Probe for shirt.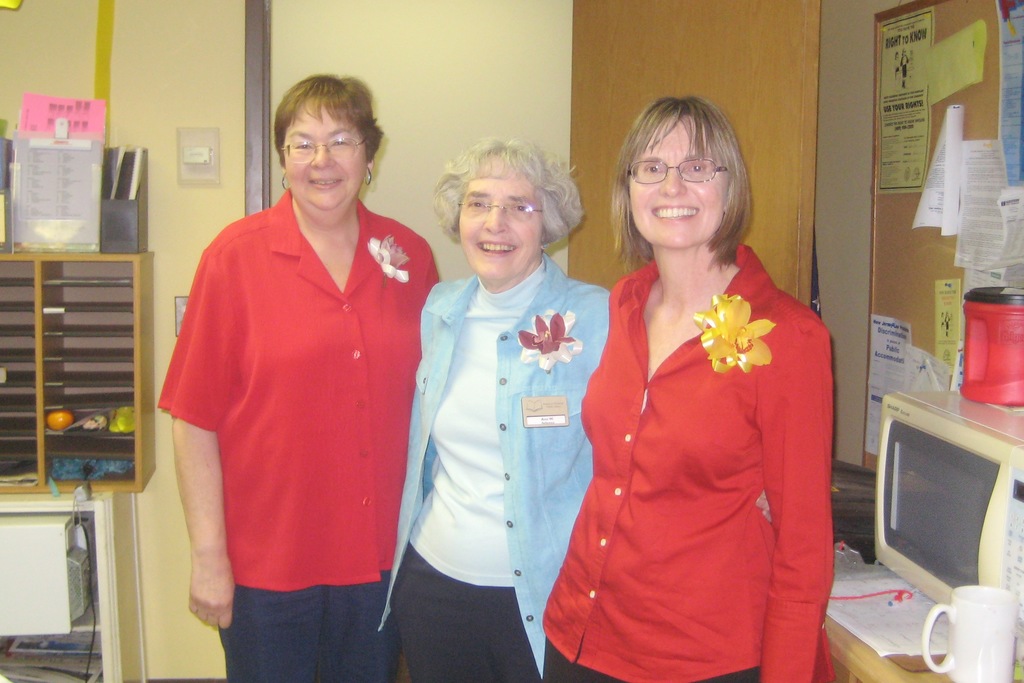
Probe result: [542, 242, 836, 682].
